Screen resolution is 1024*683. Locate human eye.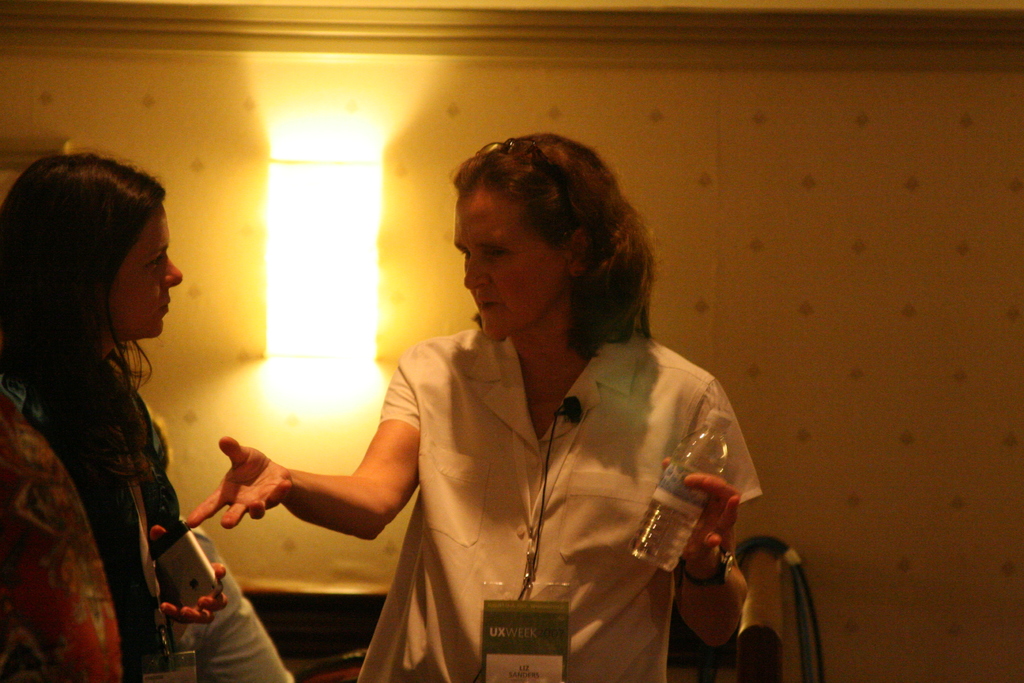
480,245,510,270.
